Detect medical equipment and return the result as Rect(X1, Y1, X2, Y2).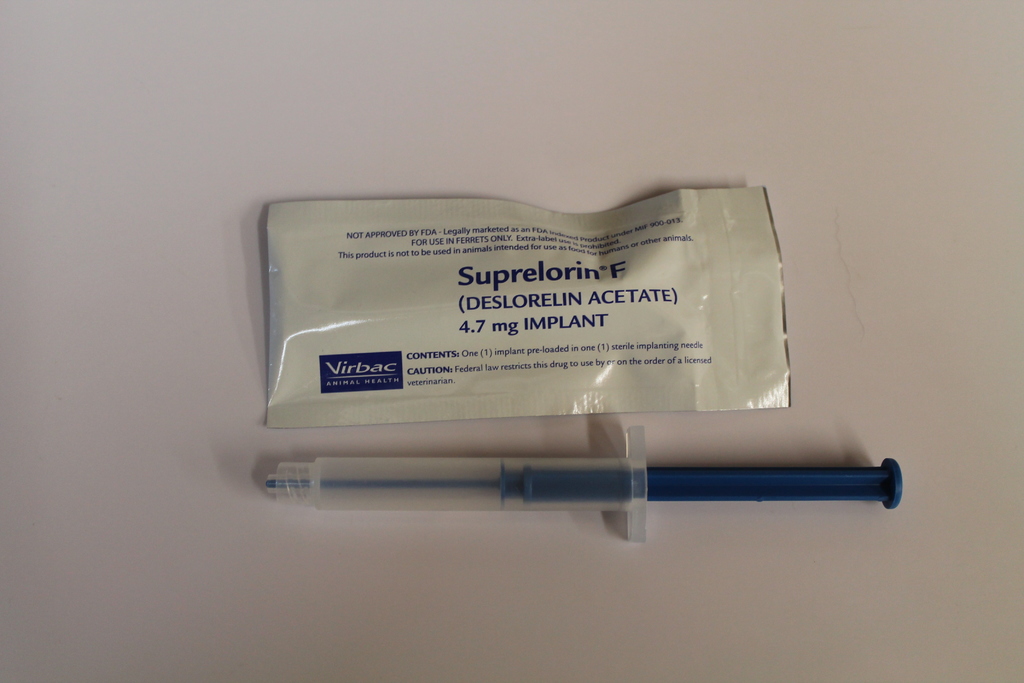
Rect(264, 427, 909, 544).
